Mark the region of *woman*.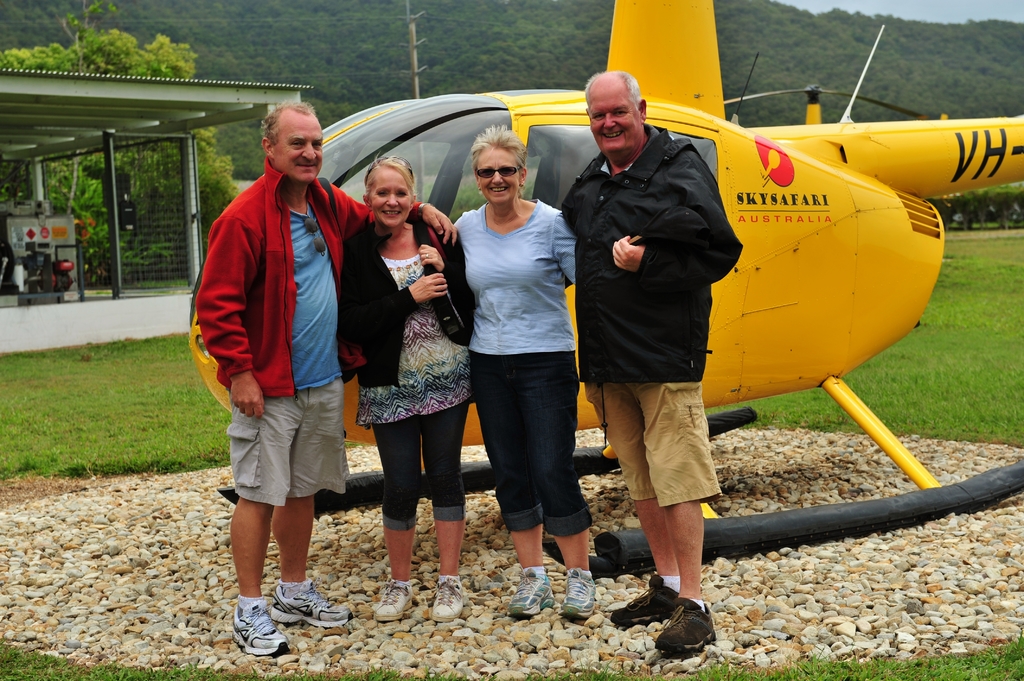
Region: 344, 142, 474, 597.
